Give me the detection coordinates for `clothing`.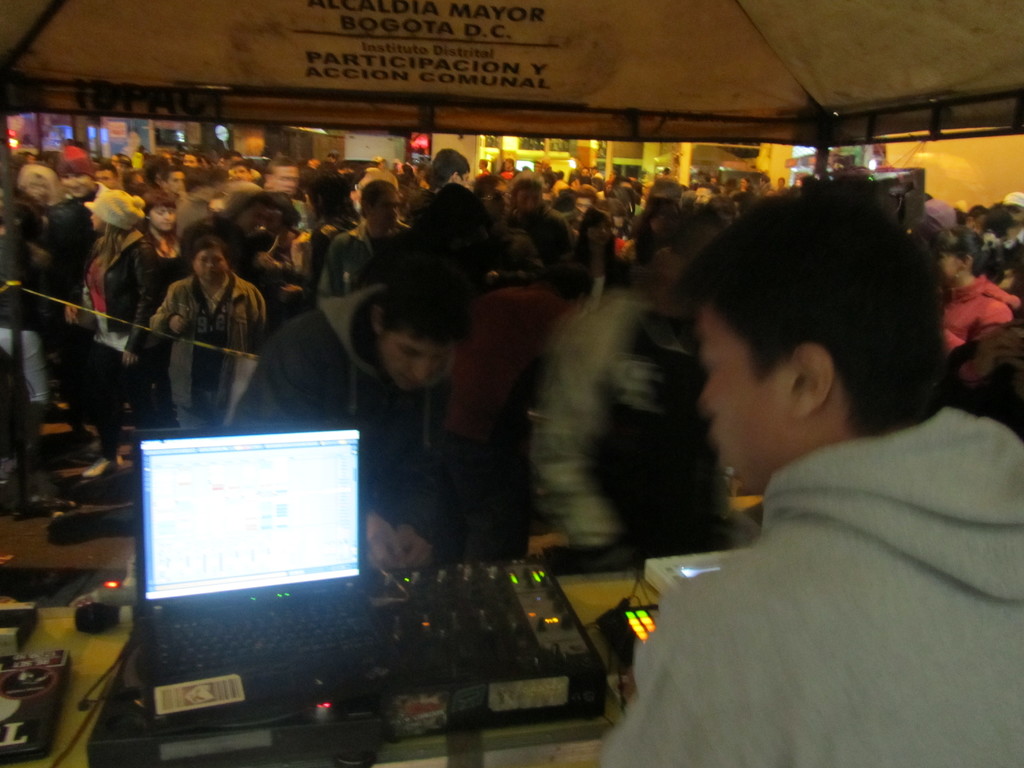
l=45, t=195, r=84, b=278.
